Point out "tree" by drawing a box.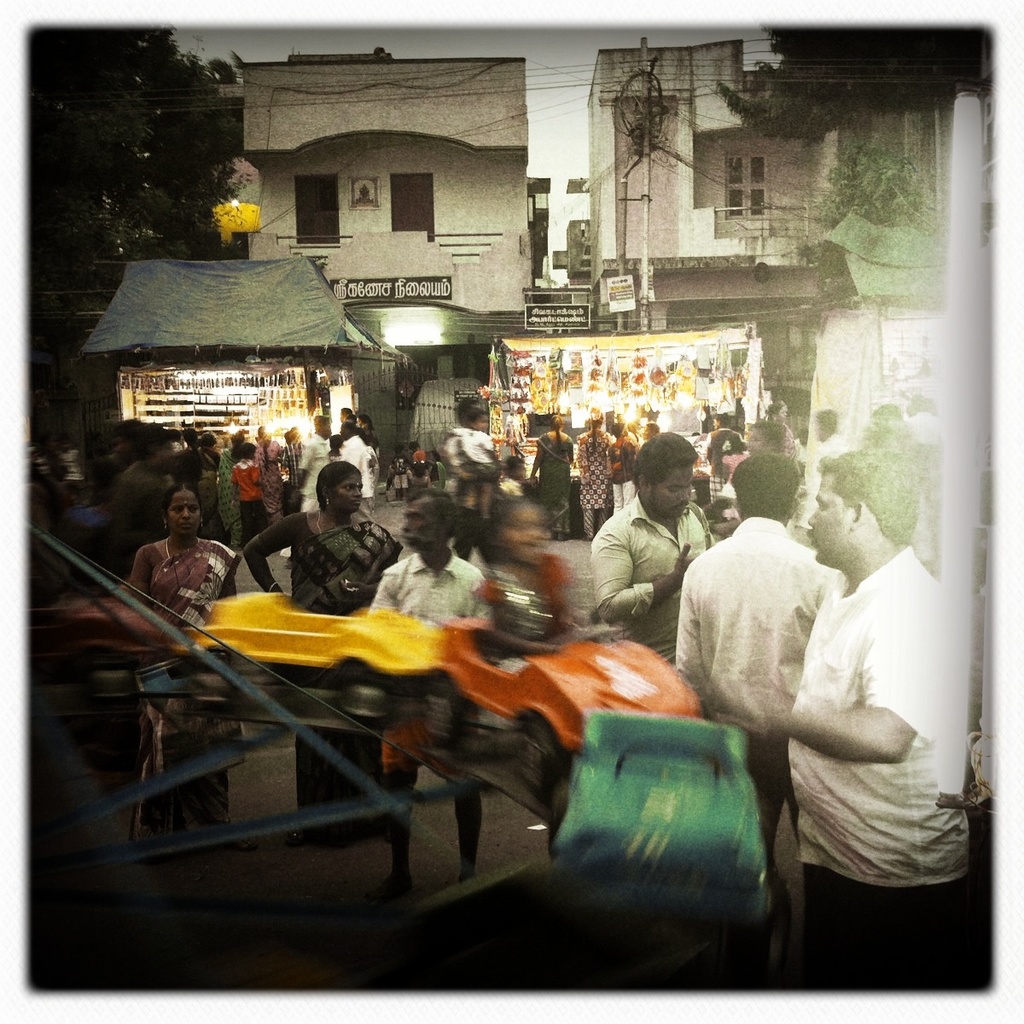
x1=716, y1=20, x2=986, y2=147.
